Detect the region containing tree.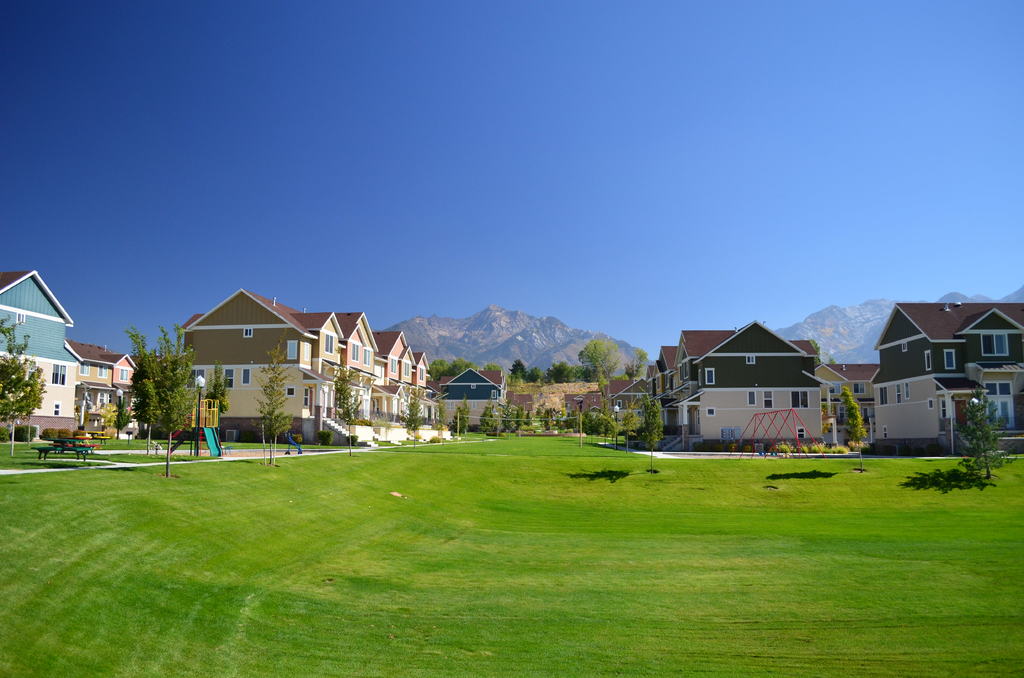
region(115, 394, 135, 439).
